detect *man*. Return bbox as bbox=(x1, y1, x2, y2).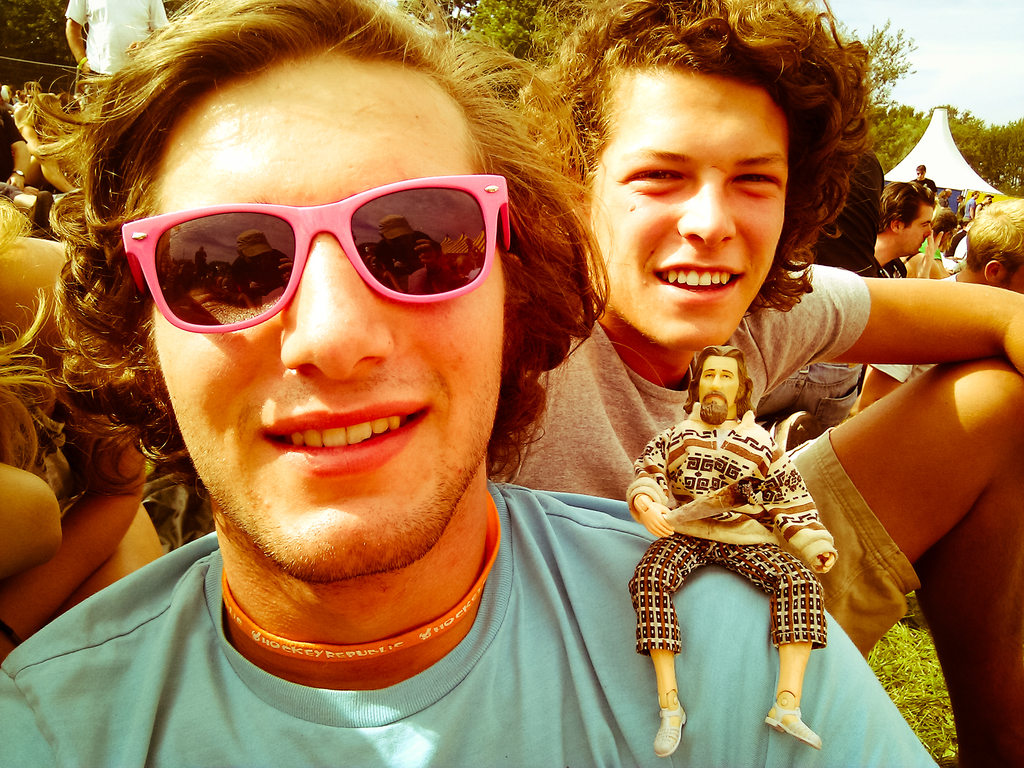
bbox=(855, 202, 1023, 412).
